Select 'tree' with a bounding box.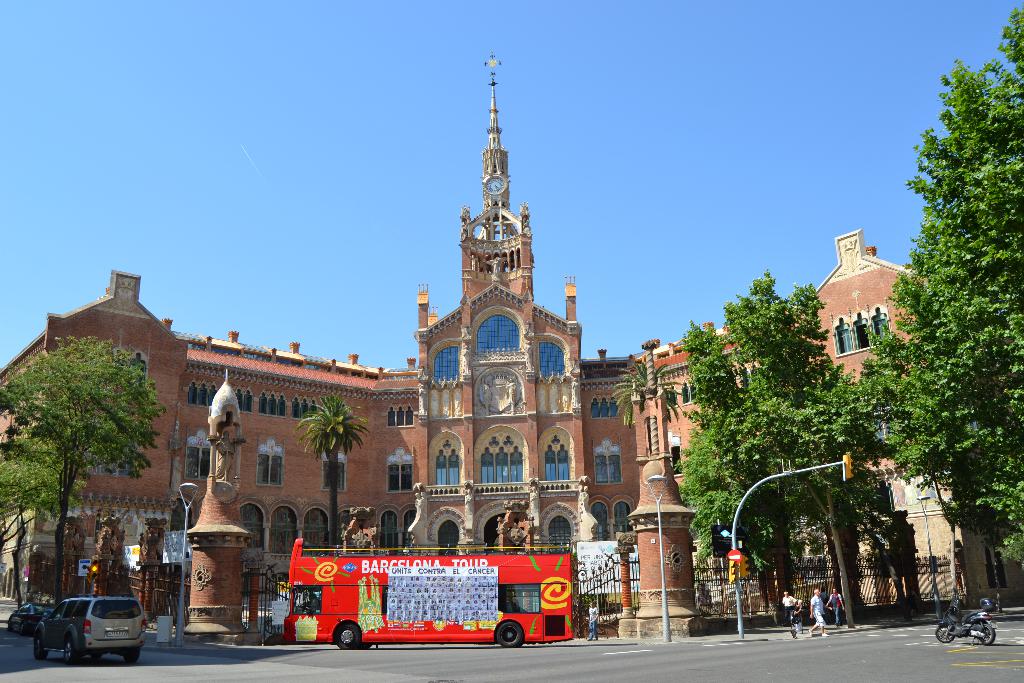
289/389/371/559.
